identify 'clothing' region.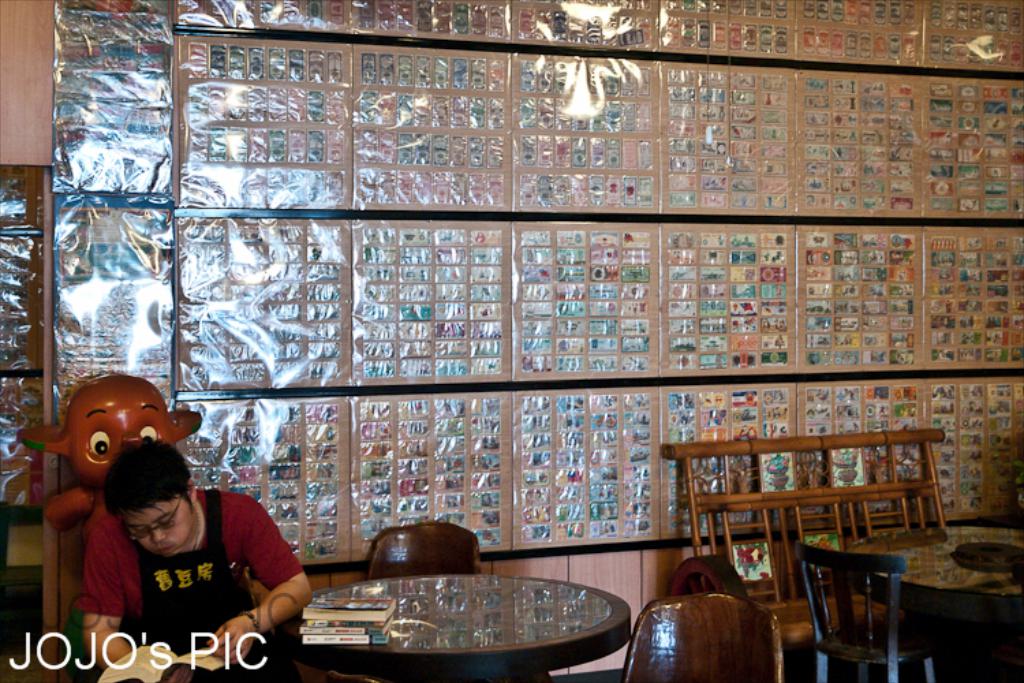
Region: bbox=(71, 475, 304, 654).
